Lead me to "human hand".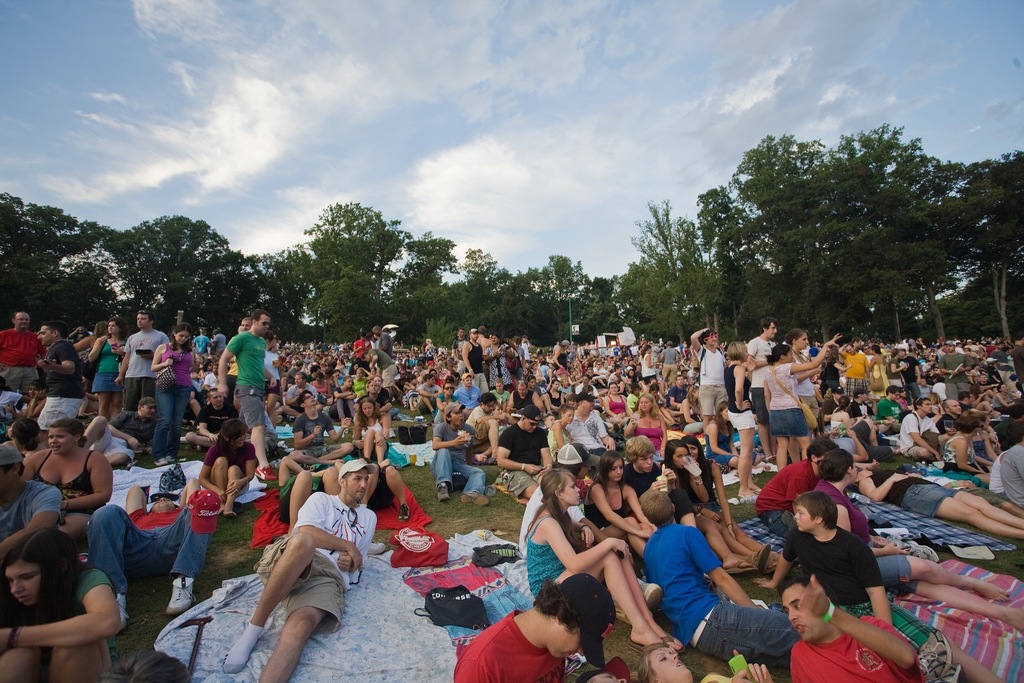
Lead to select_region(216, 382, 228, 402).
